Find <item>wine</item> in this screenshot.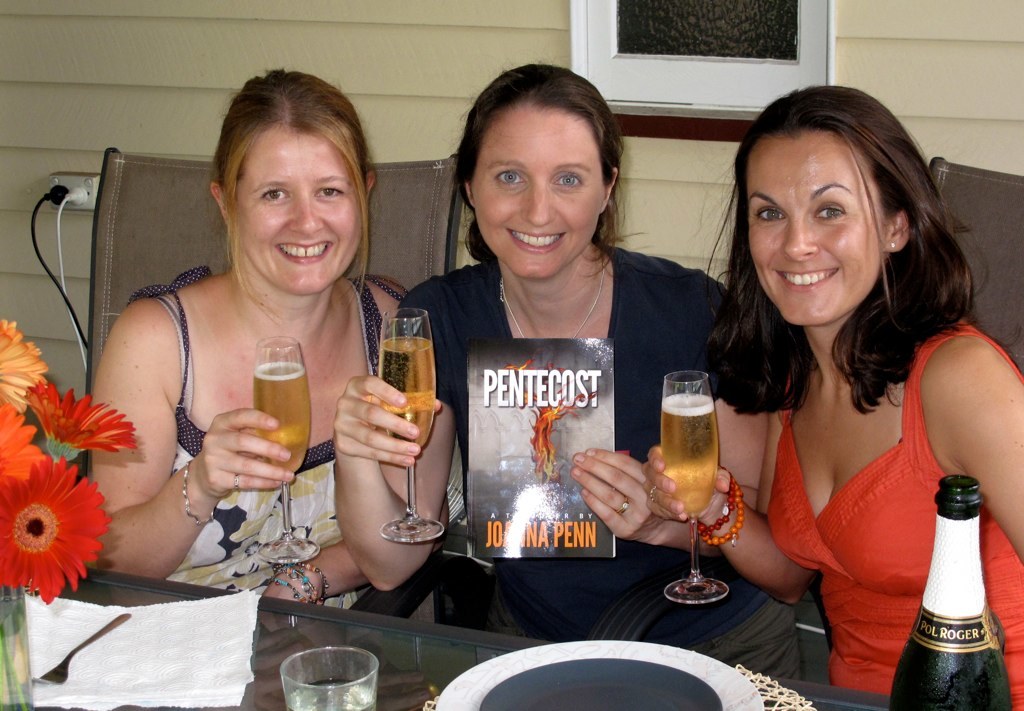
The bounding box for <item>wine</item> is (248, 360, 308, 489).
